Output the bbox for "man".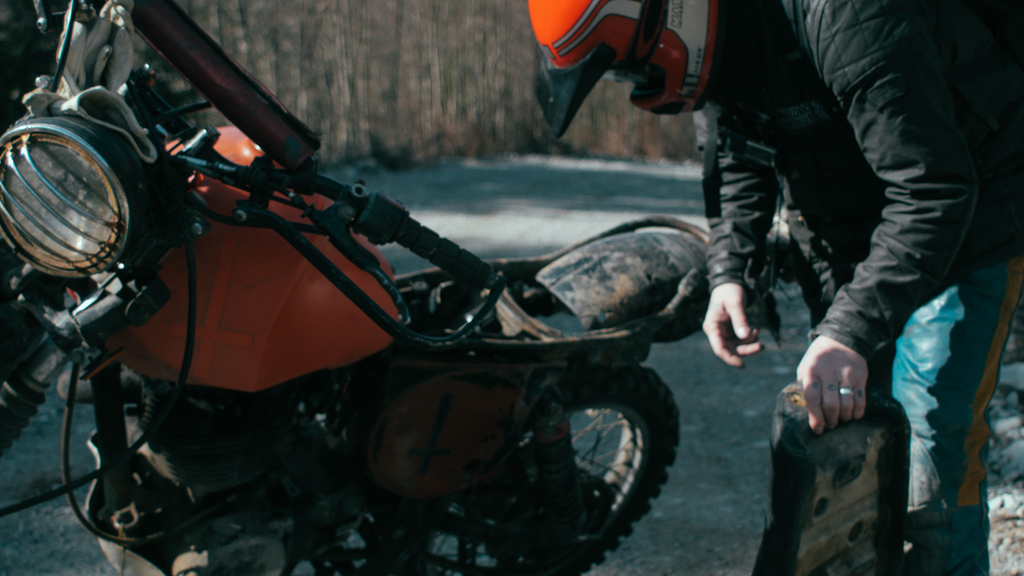
detection(479, 1, 927, 548).
